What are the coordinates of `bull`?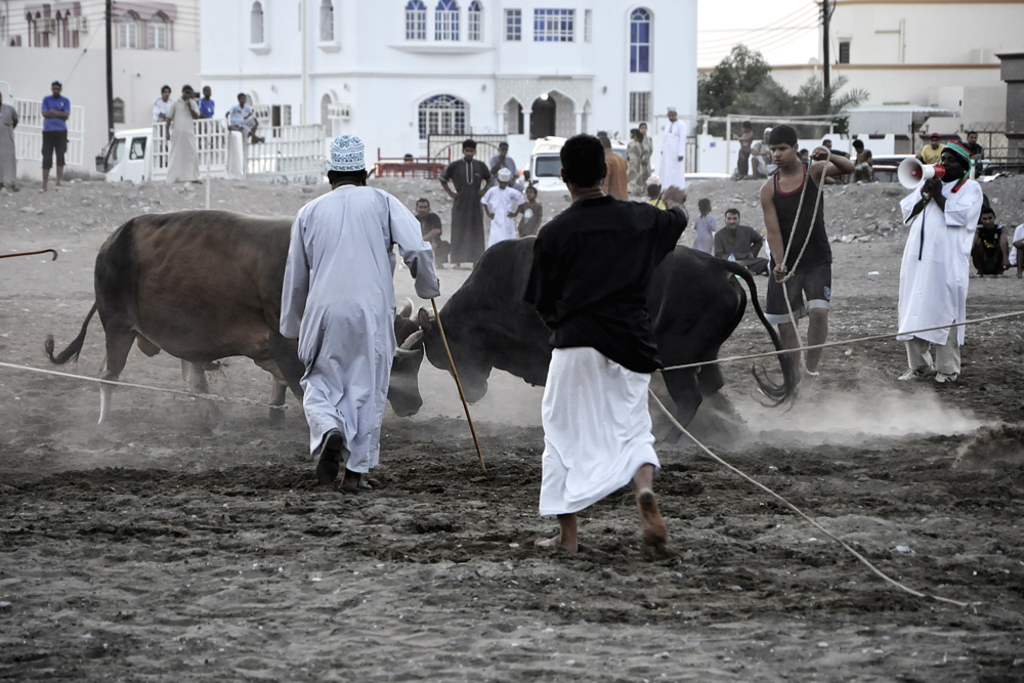
l=40, t=206, r=421, b=432.
